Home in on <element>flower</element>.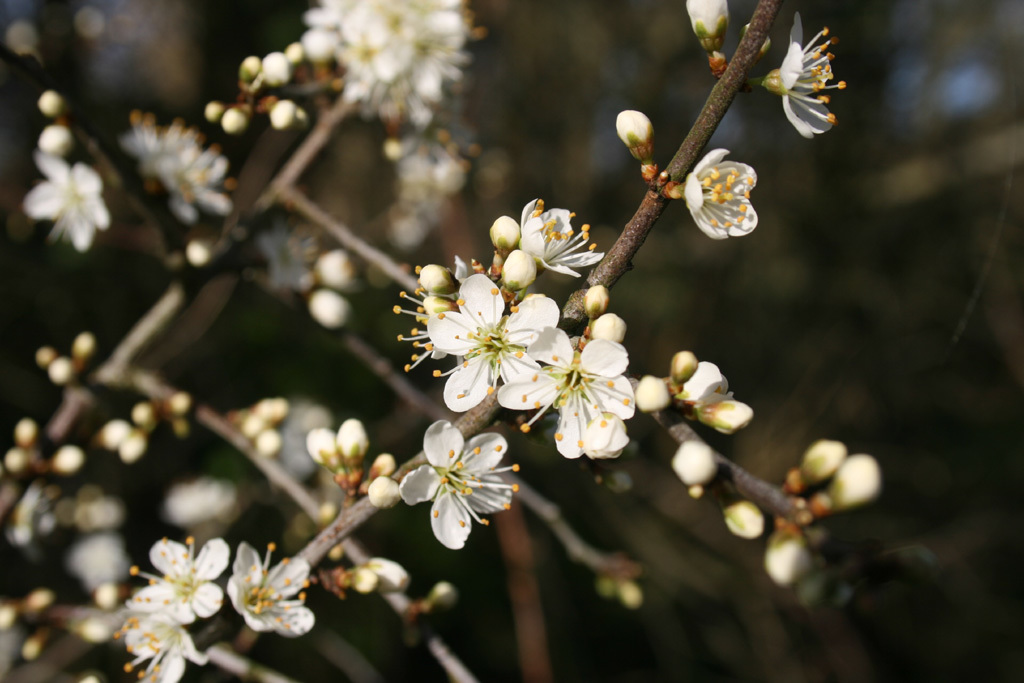
Homed in at pyautogui.locateOnScreen(629, 378, 674, 411).
